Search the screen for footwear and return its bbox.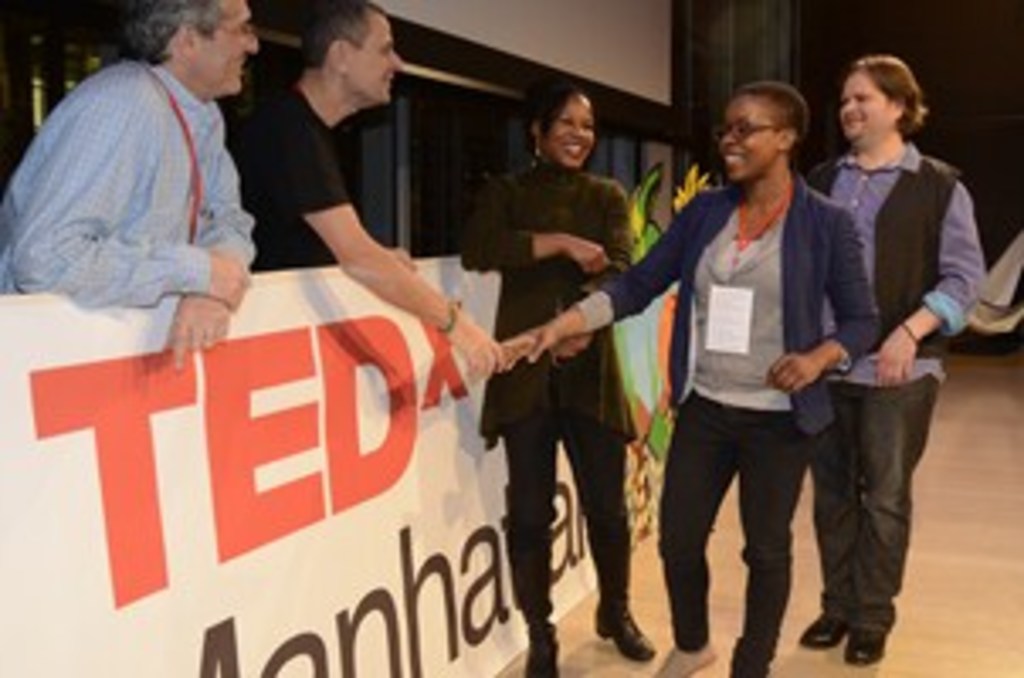
Found: [593,515,654,651].
